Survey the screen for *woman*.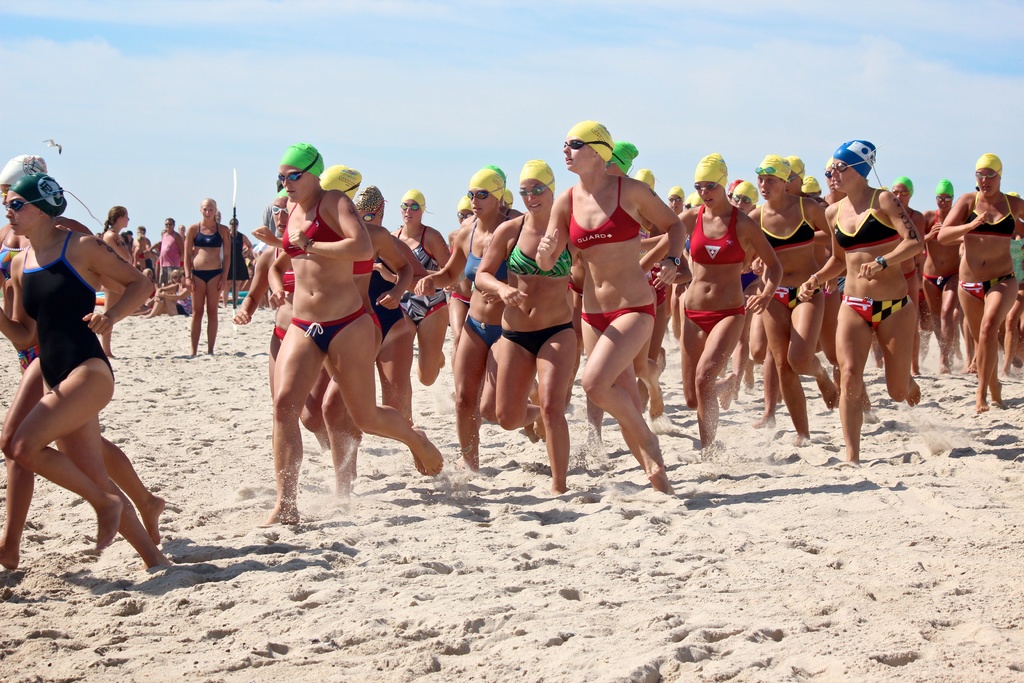
Survey found: Rect(403, 165, 526, 489).
